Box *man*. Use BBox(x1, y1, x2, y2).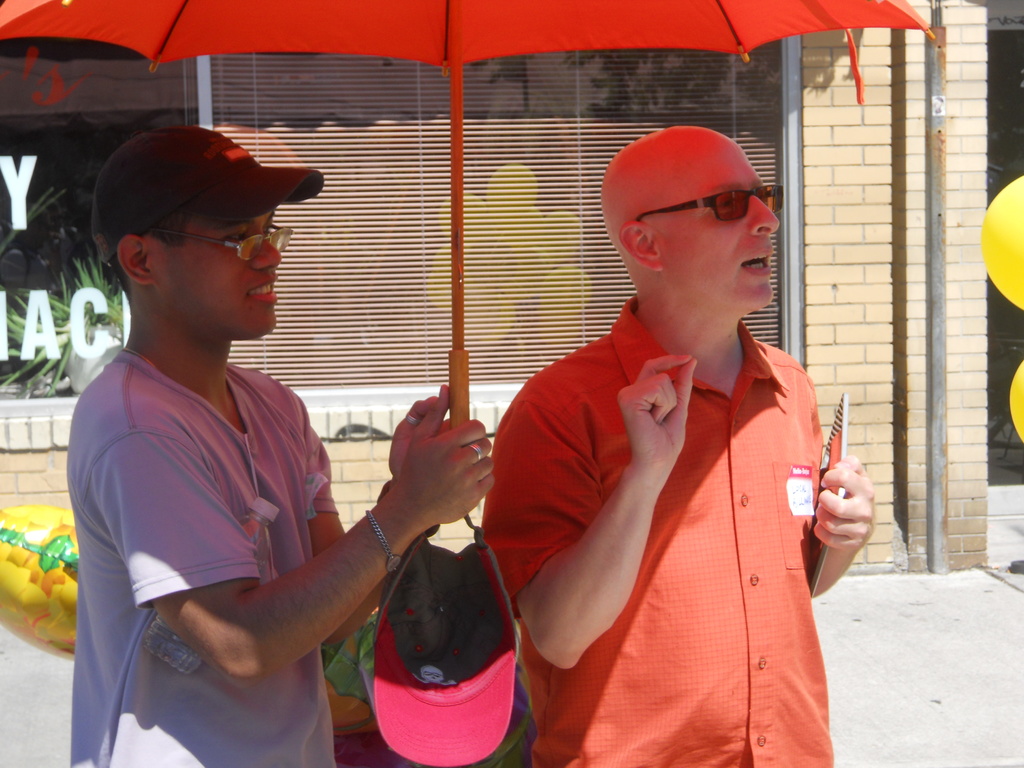
BBox(484, 101, 874, 743).
